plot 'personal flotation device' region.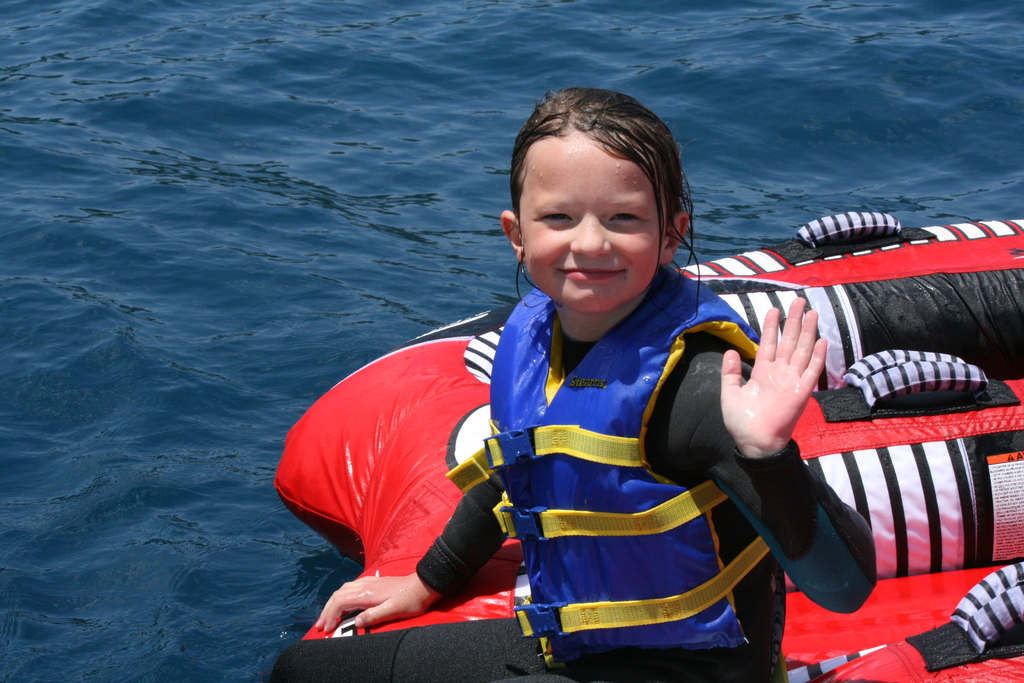
Plotted at box(445, 263, 758, 670).
